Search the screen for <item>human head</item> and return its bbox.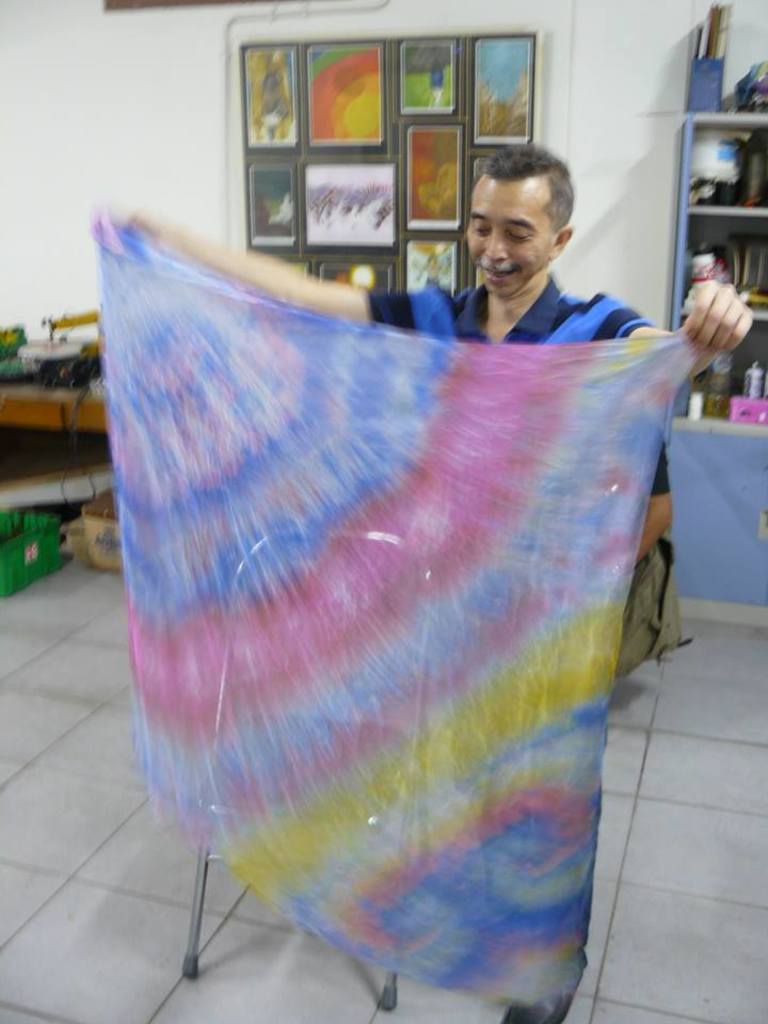
Found: crop(465, 131, 574, 269).
